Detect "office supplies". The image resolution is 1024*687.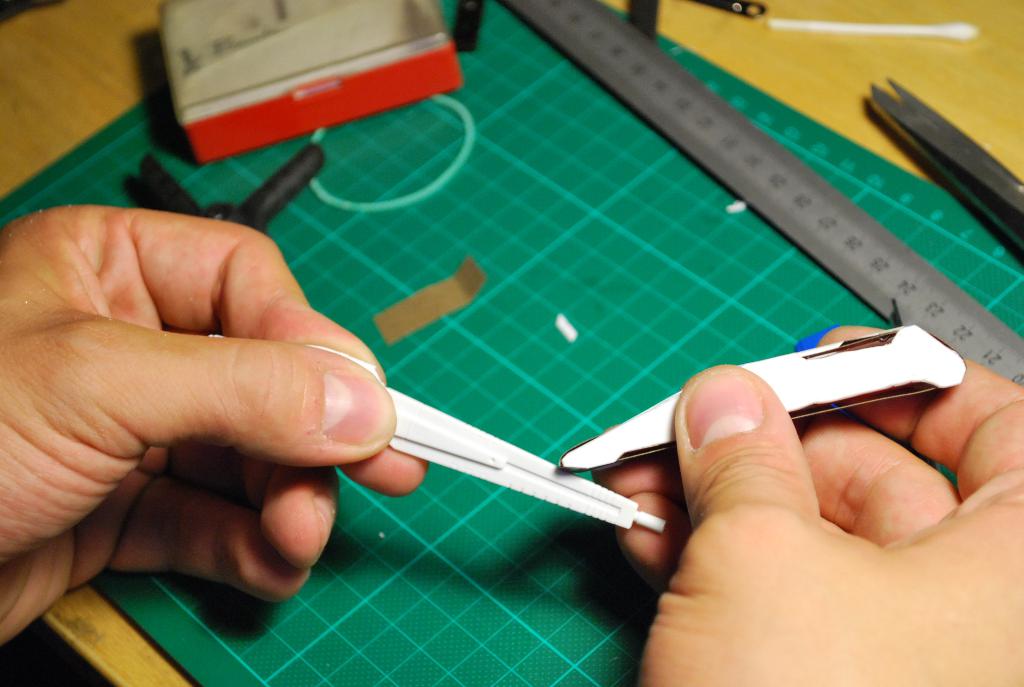
557 325 956 473.
